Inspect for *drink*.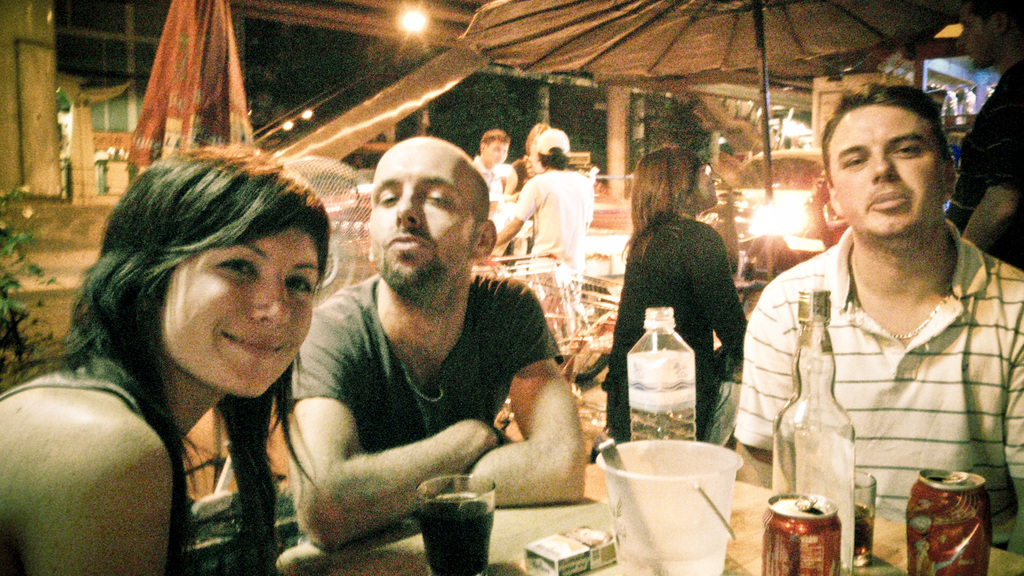
Inspection: box=[850, 501, 872, 566].
